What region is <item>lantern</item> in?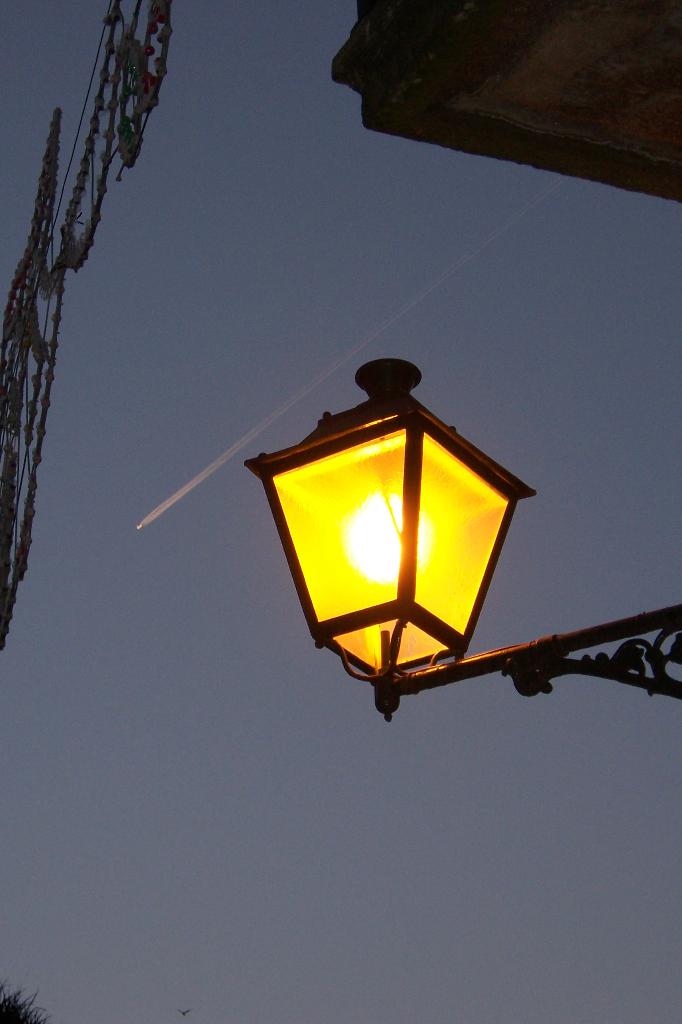
box=[272, 372, 528, 700].
